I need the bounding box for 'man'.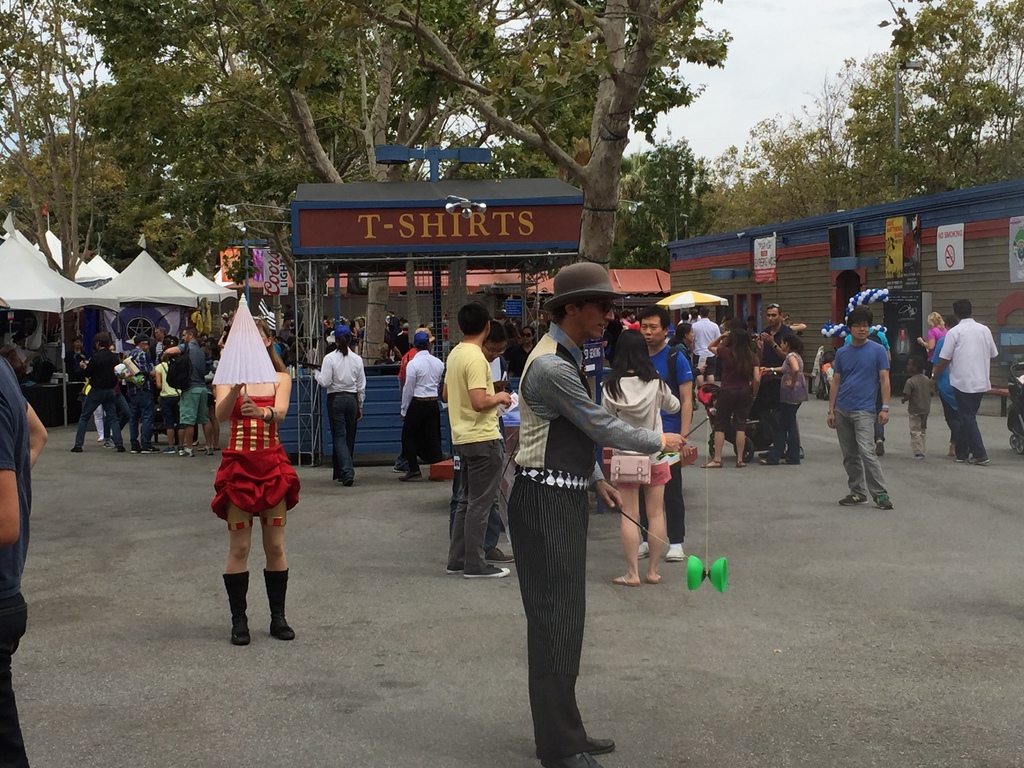
Here it is: 686:303:727:373.
